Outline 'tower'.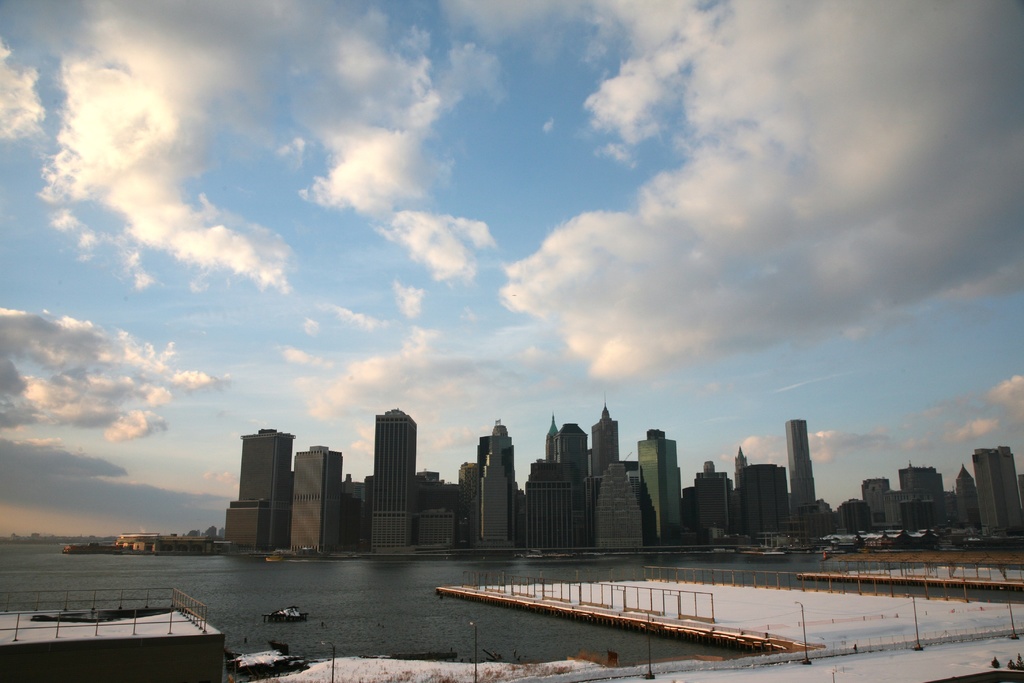
Outline: (639, 427, 686, 538).
